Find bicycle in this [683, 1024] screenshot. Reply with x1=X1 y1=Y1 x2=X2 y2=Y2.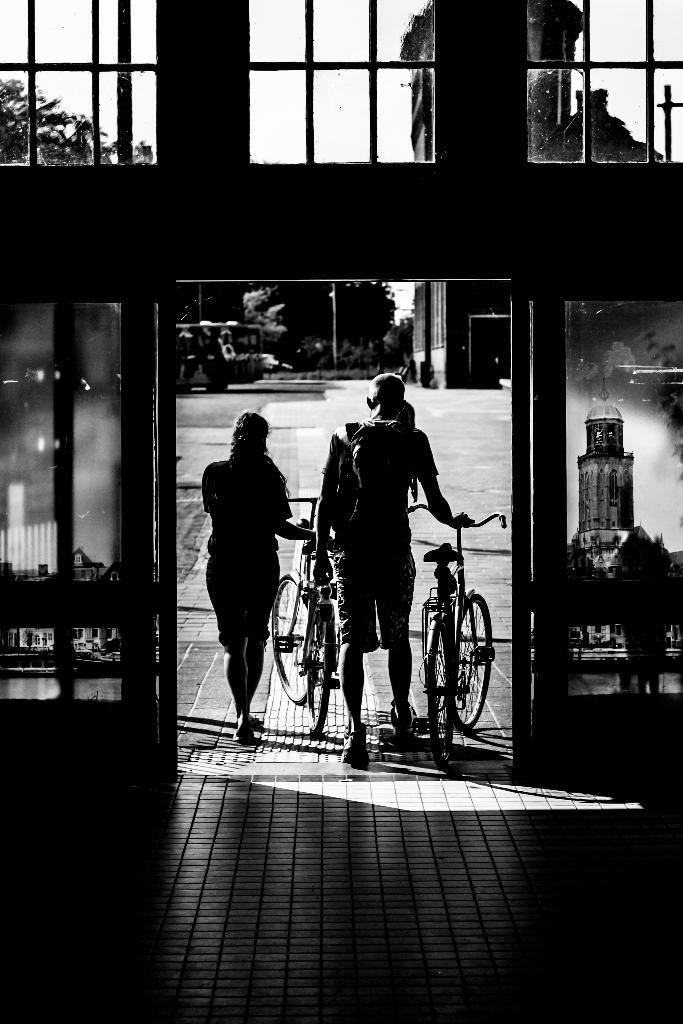
x1=393 y1=495 x2=512 y2=766.
